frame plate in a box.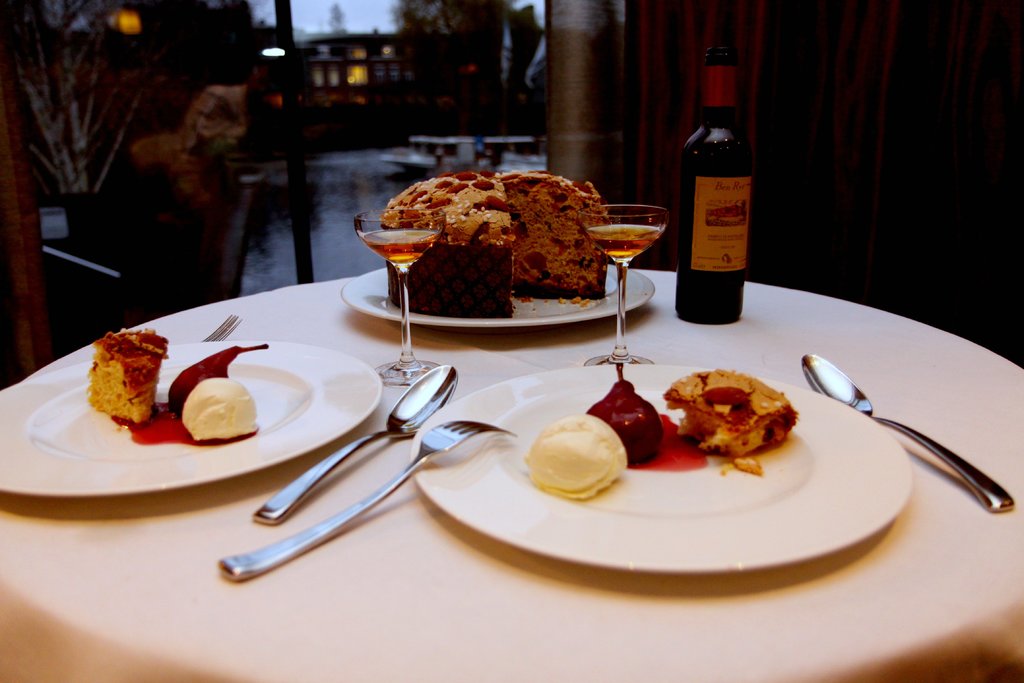
bbox=(5, 345, 383, 499).
